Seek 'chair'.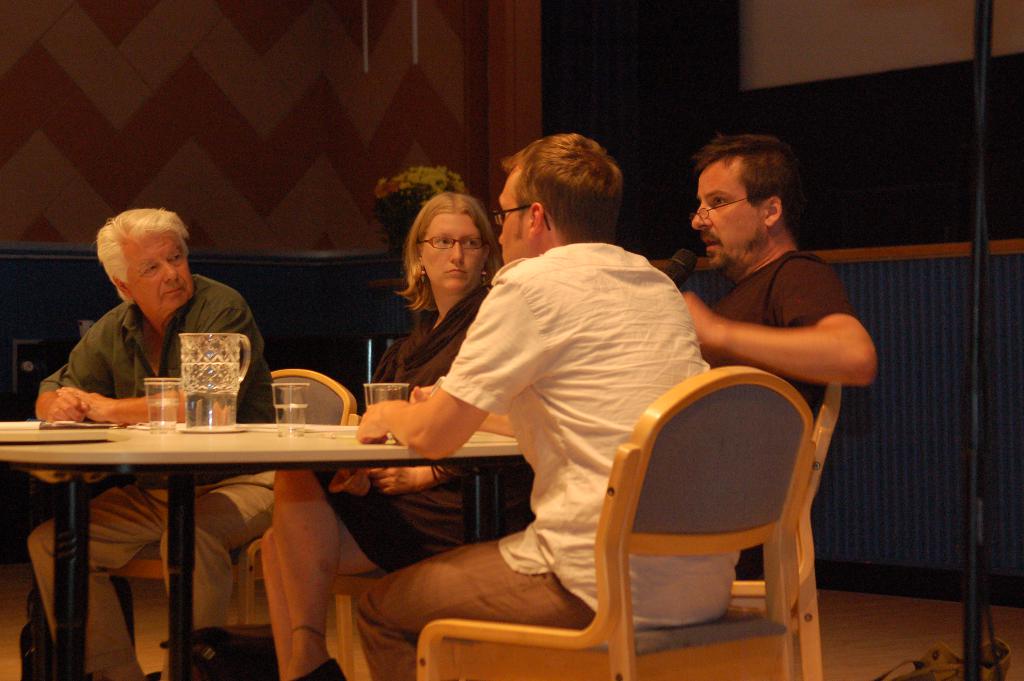
detection(725, 379, 840, 680).
